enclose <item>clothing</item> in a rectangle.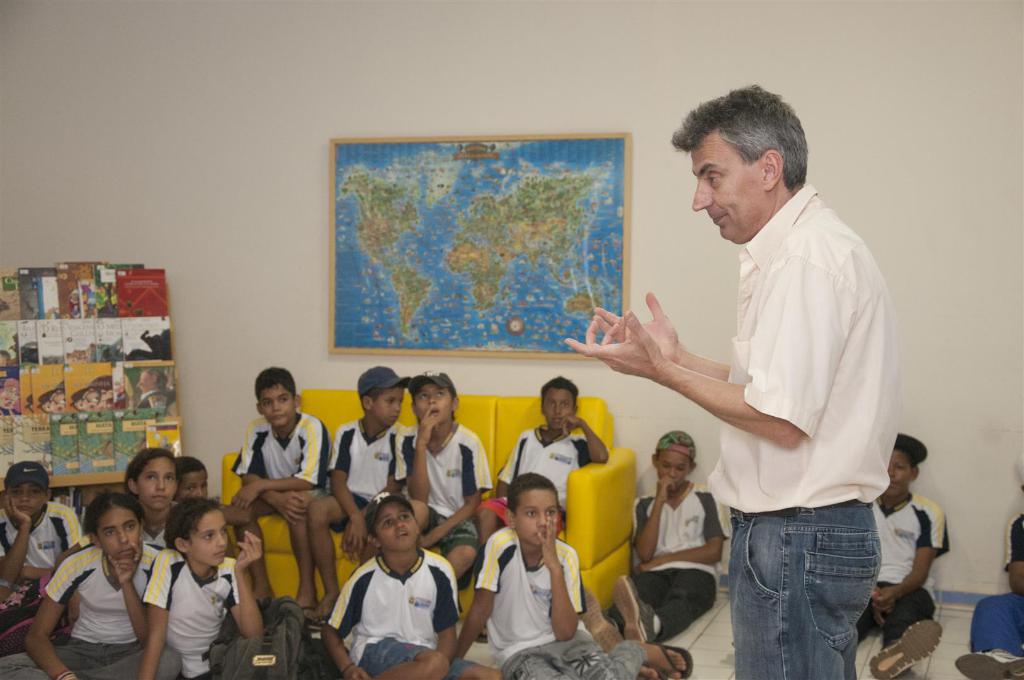
[x1=488, y1=417, x2=594, y2=506].
